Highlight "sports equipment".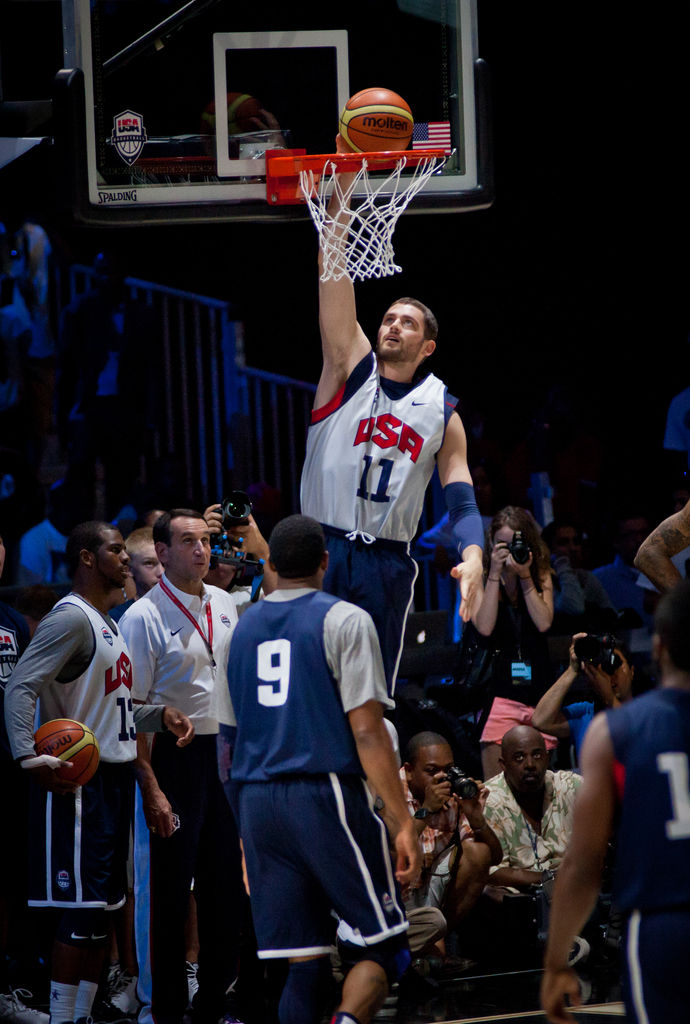
Highlighted region: 268 152 455 292.
